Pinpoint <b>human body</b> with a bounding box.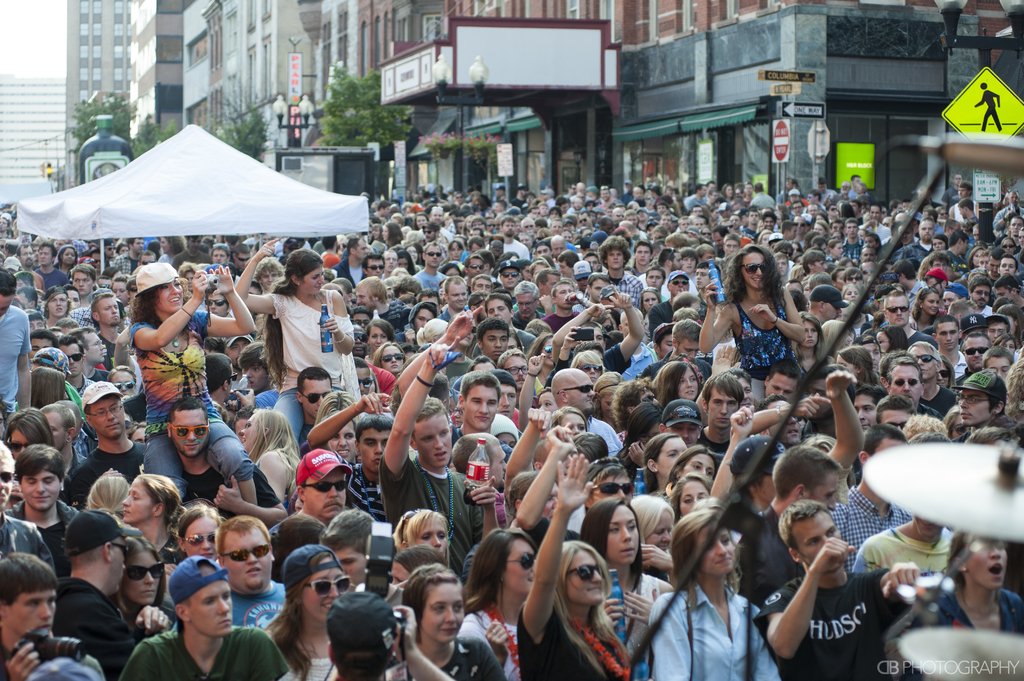
locate(268, 549, 353, 680).
